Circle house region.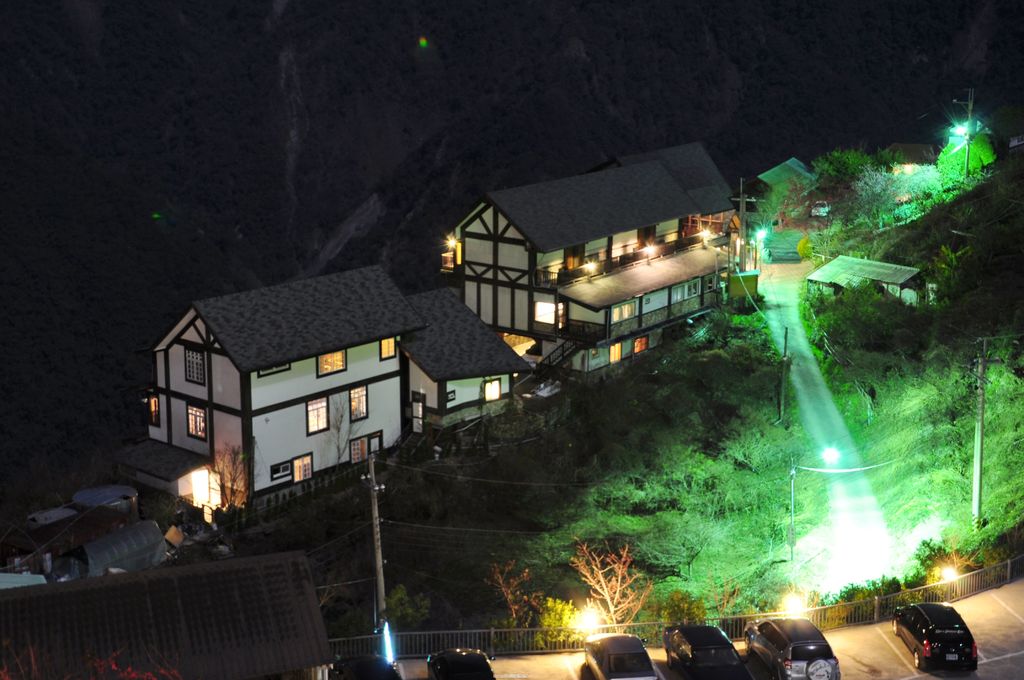
Region: left=440, top=150, right=751, bottom=381.
